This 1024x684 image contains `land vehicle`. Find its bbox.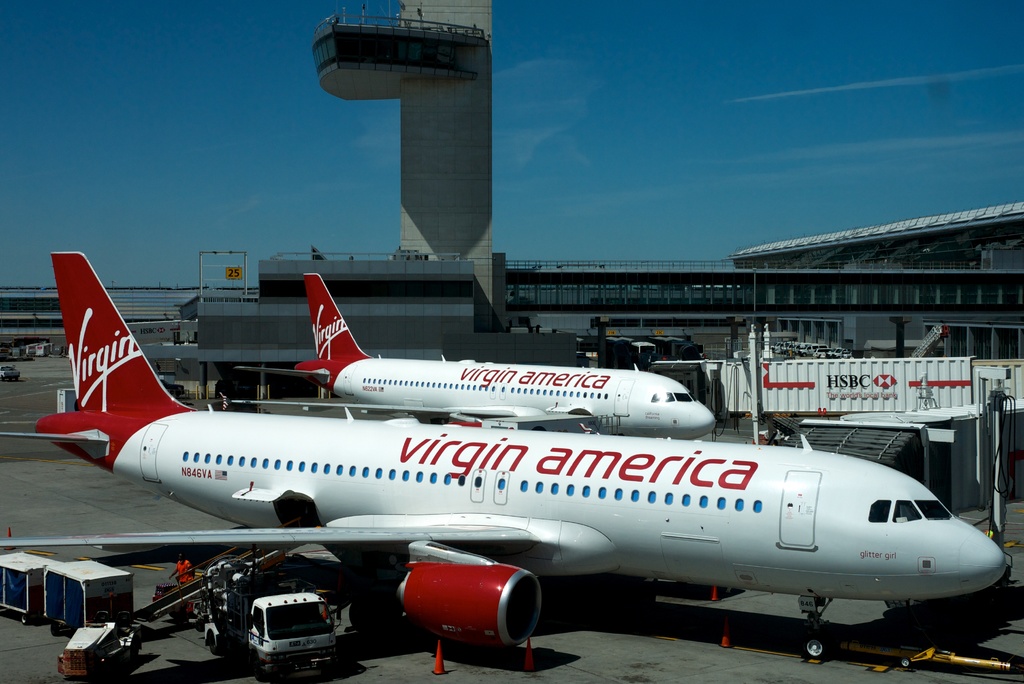
2, 367, 17, 379.
